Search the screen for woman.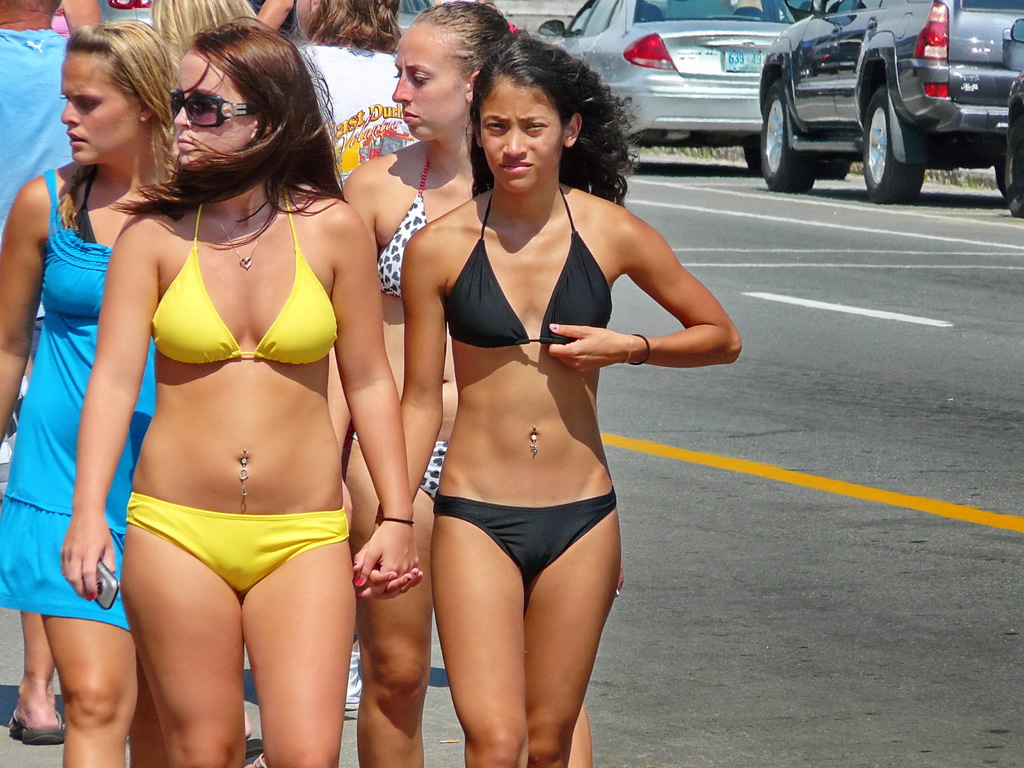
Found at (left=56, top=16, right=422, bottom=767).
